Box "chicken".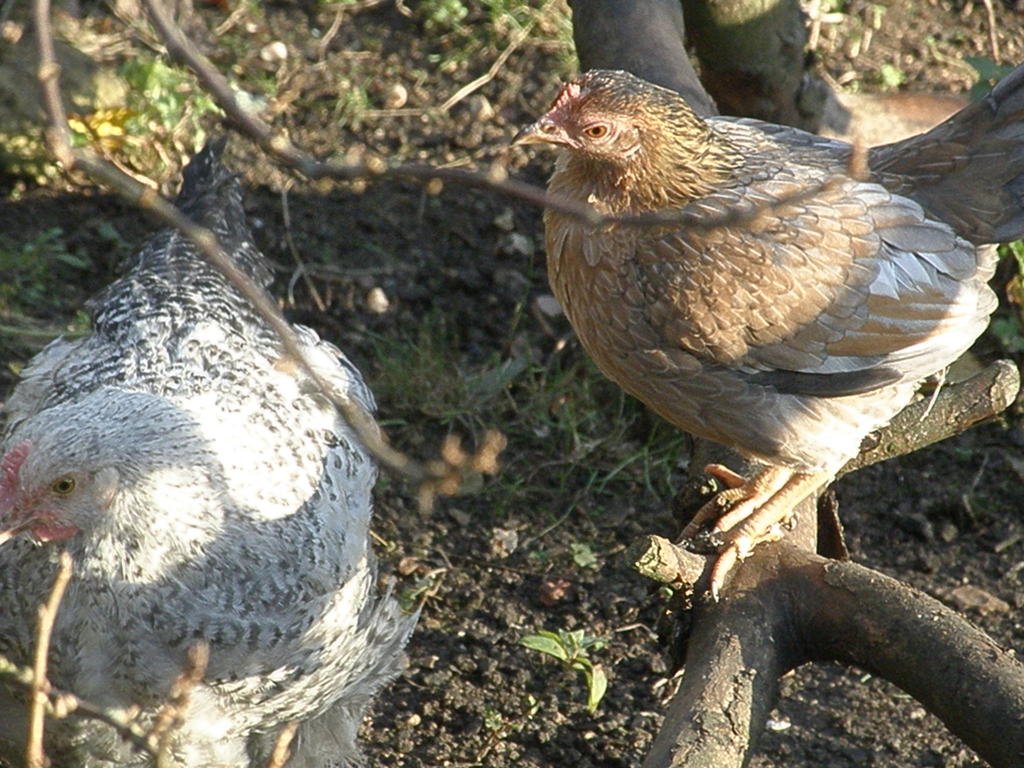
bbox=[513, 65, 1023, 600].
